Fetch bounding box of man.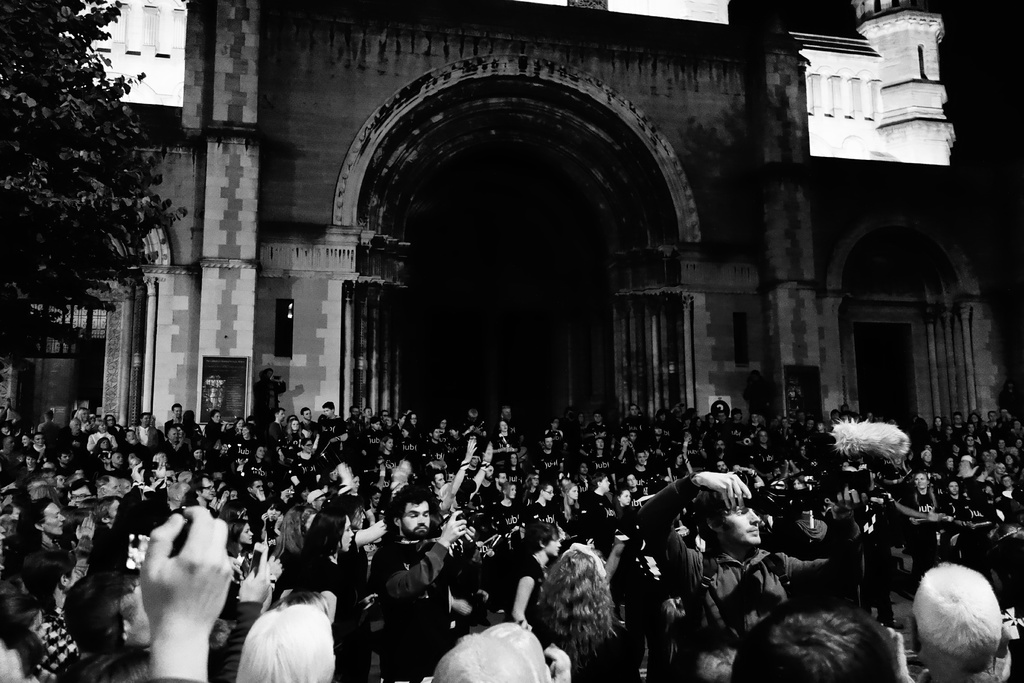
Bbox: x1=795, y1=407, x2=804, y2=420.
